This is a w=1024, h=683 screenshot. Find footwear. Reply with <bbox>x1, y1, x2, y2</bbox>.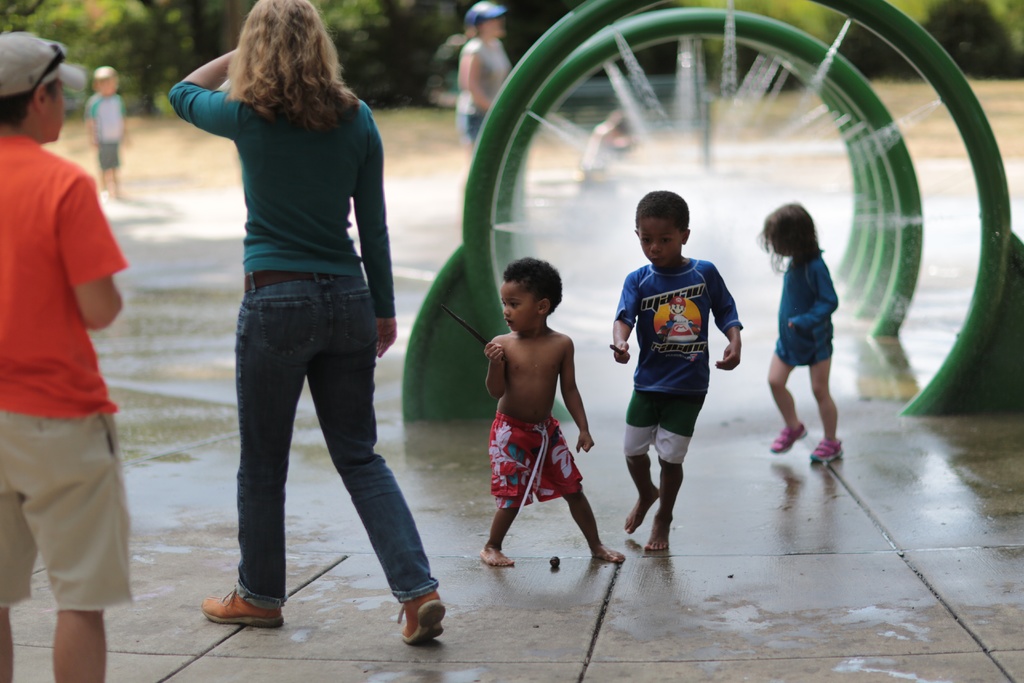
<bbox>764, 425, 816, 454</bbox>.
